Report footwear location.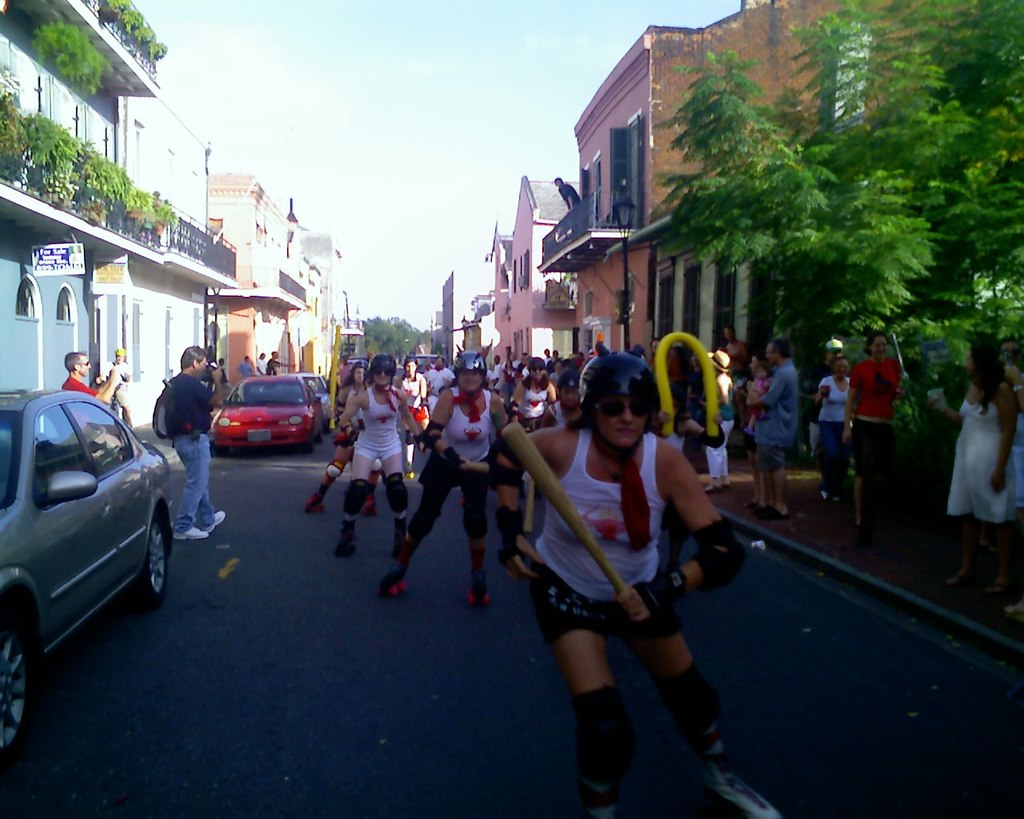
Report: [left=334, top=533, right=354, bottom=556].
